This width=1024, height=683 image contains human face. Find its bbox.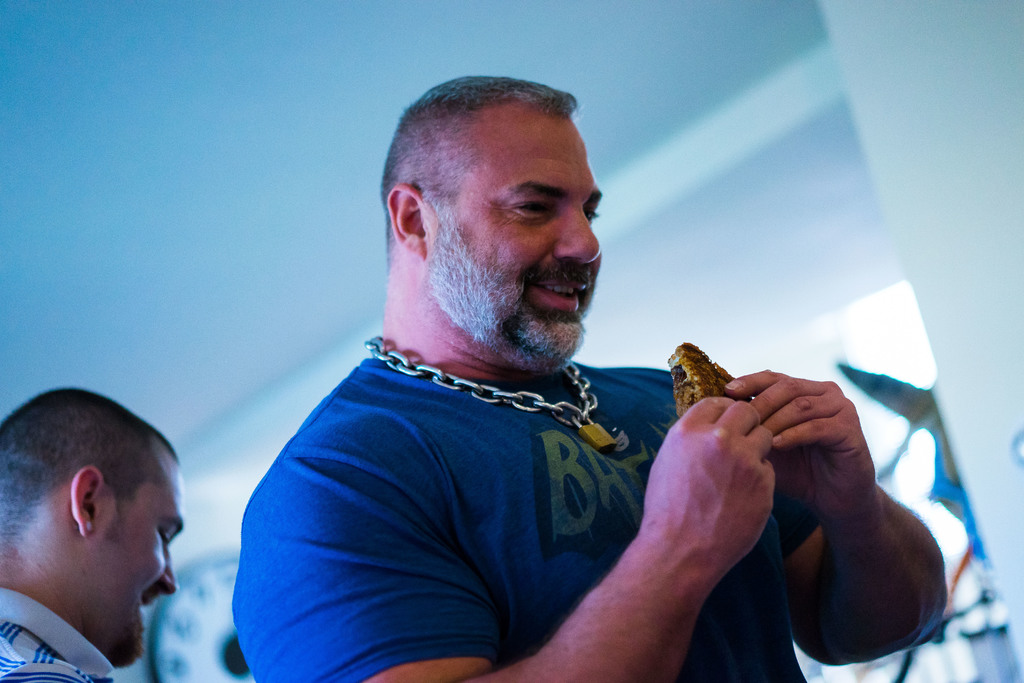
box(94, 459, 178, 661).
